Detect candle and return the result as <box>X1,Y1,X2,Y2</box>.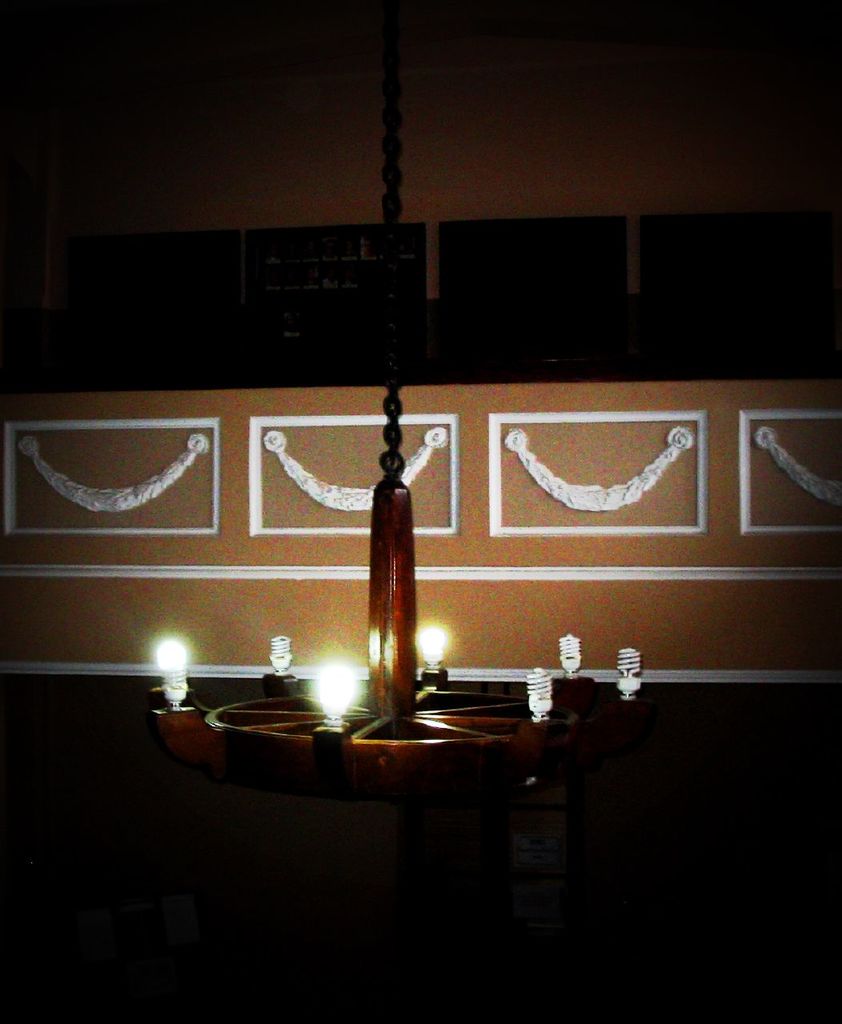
<box>423,628,460,685</box>.
